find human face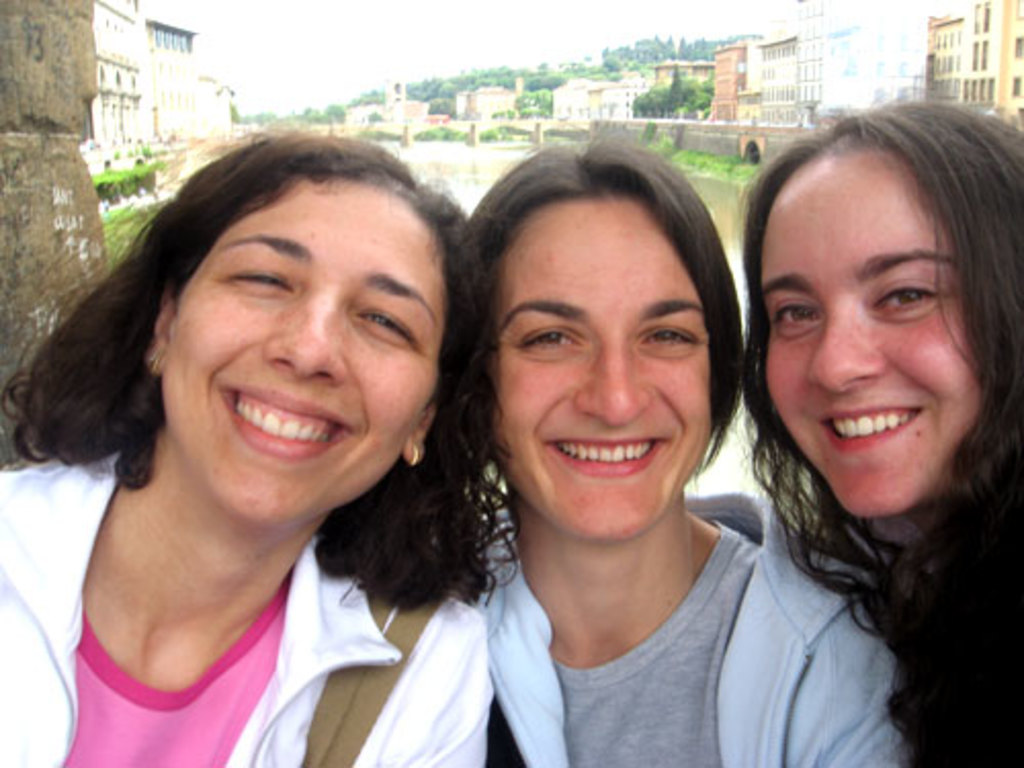
rect(760, 147, 985, 518)
